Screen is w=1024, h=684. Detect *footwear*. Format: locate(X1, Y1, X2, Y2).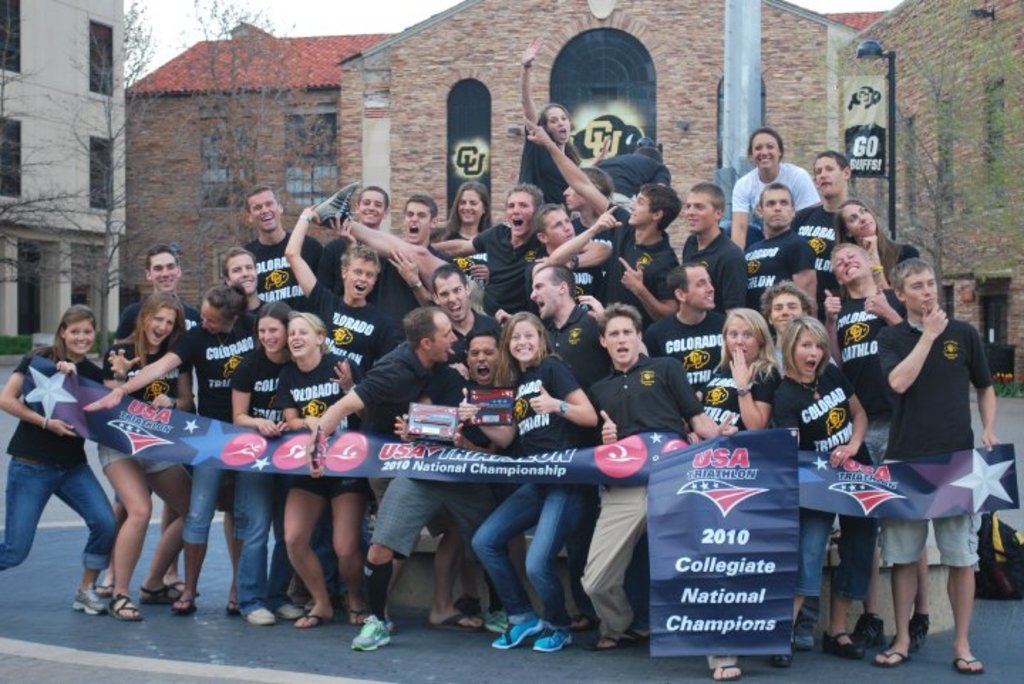
locate(169, 582, 186, 616).
